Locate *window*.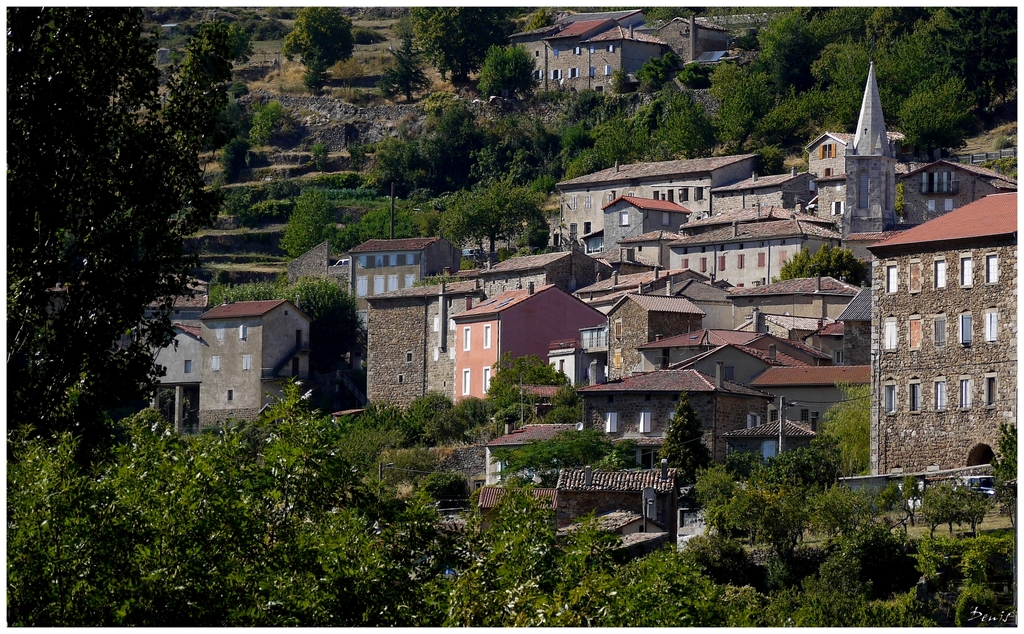
Bounding box: (left=694, top=186, right=706, bottom=202).
